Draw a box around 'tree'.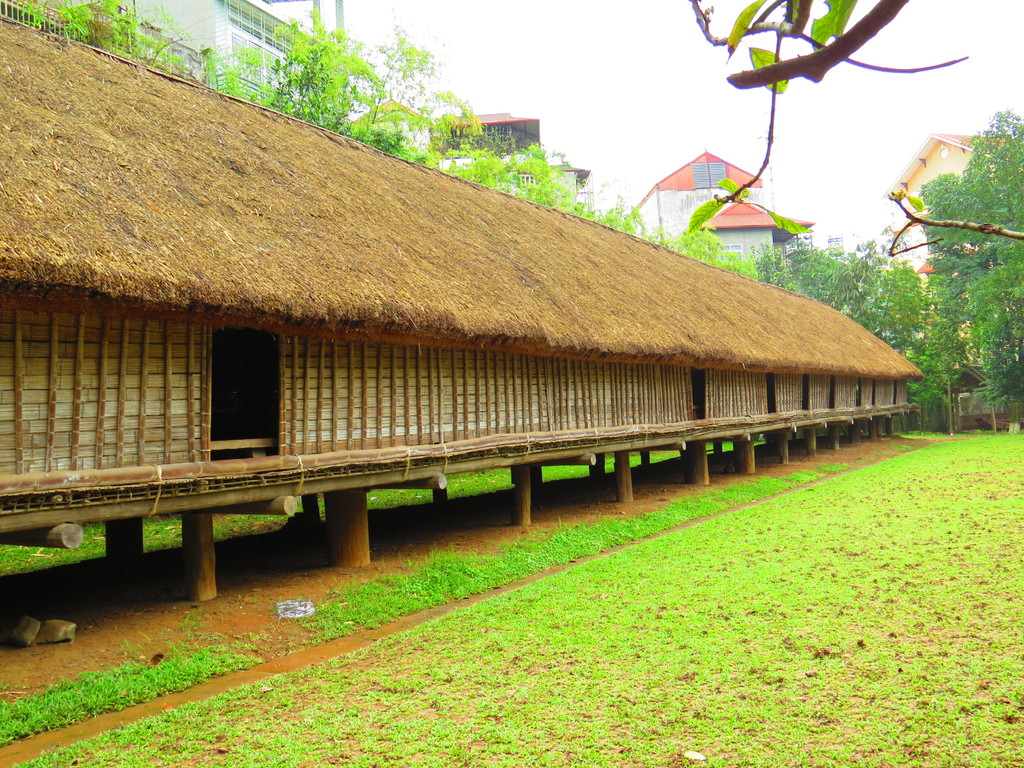
Rect(903, 108, 1023, 436).
